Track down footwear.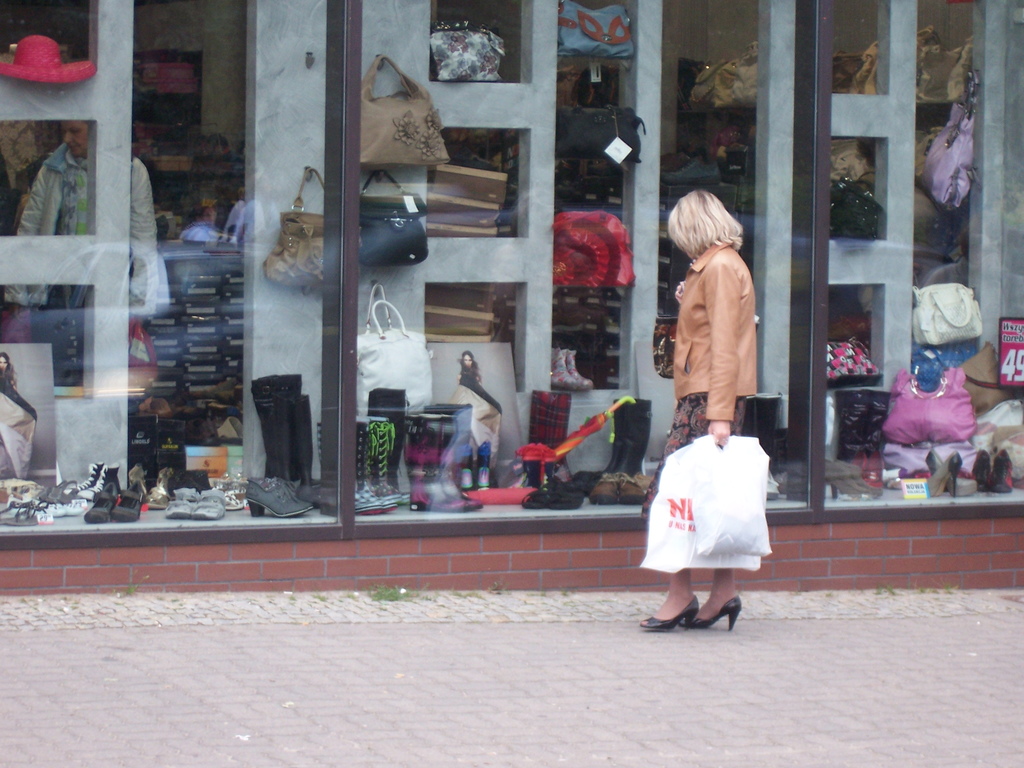
Tracked to 195, 490, 226, 520.
